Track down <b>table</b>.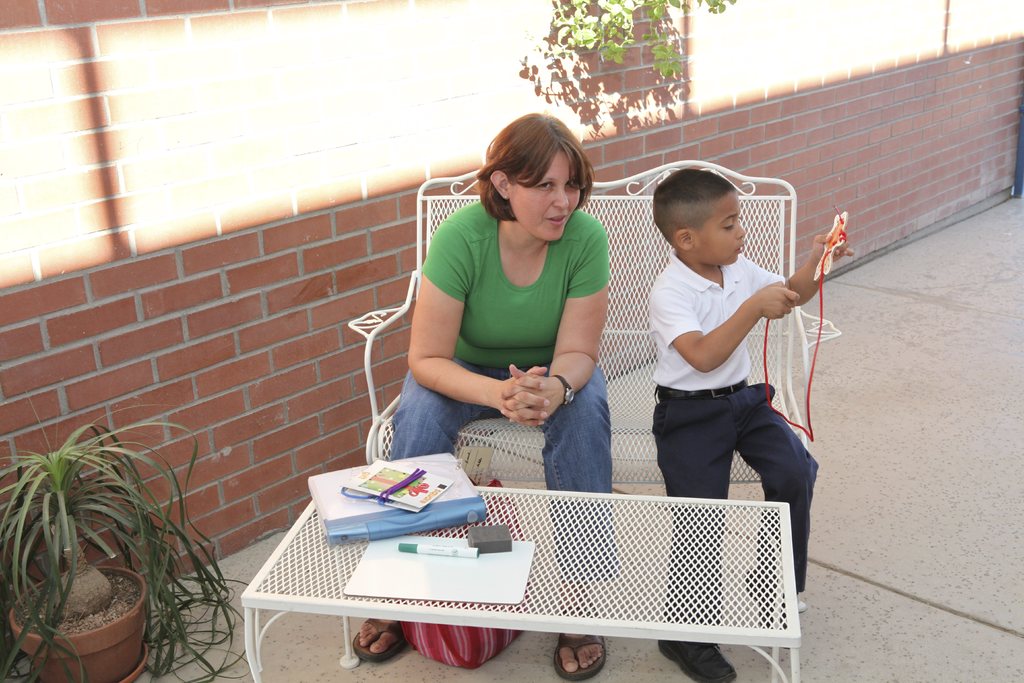
Tracked to <box>228,467,835,654</box>.
